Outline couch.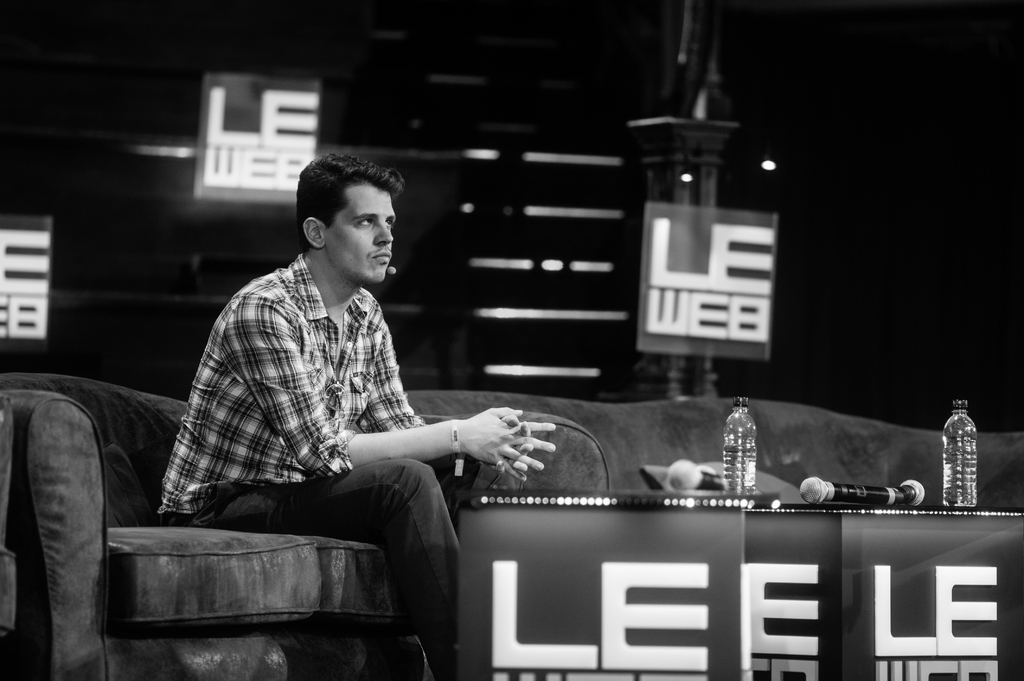
Outline: bbox=[0, 387, 1023, 680].
